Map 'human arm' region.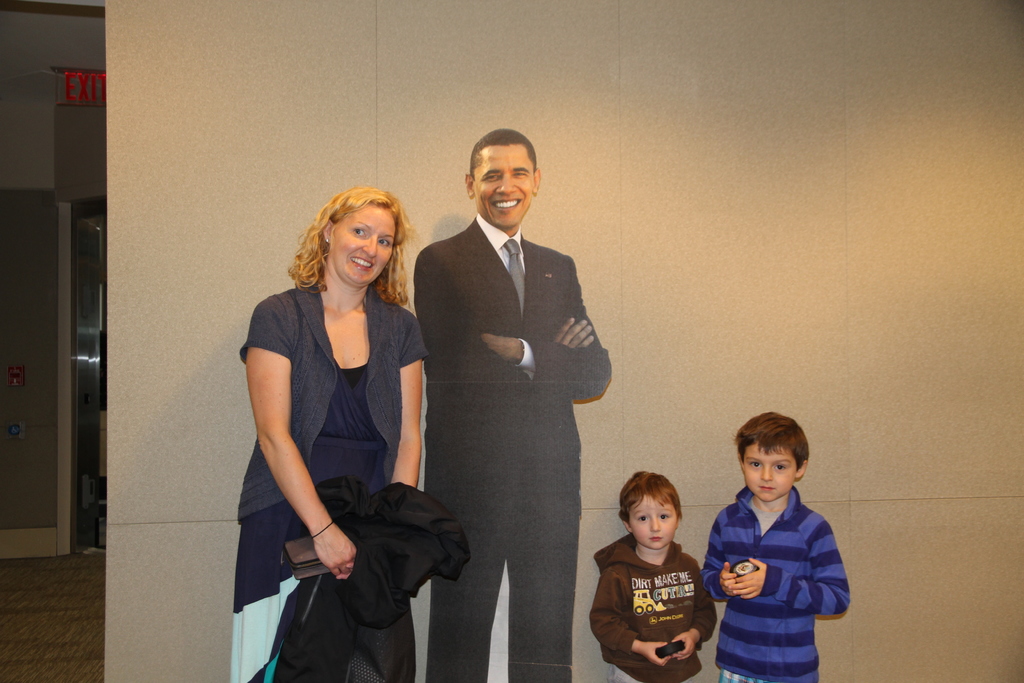
Mapped to rect(730, 519, 853, 618).
